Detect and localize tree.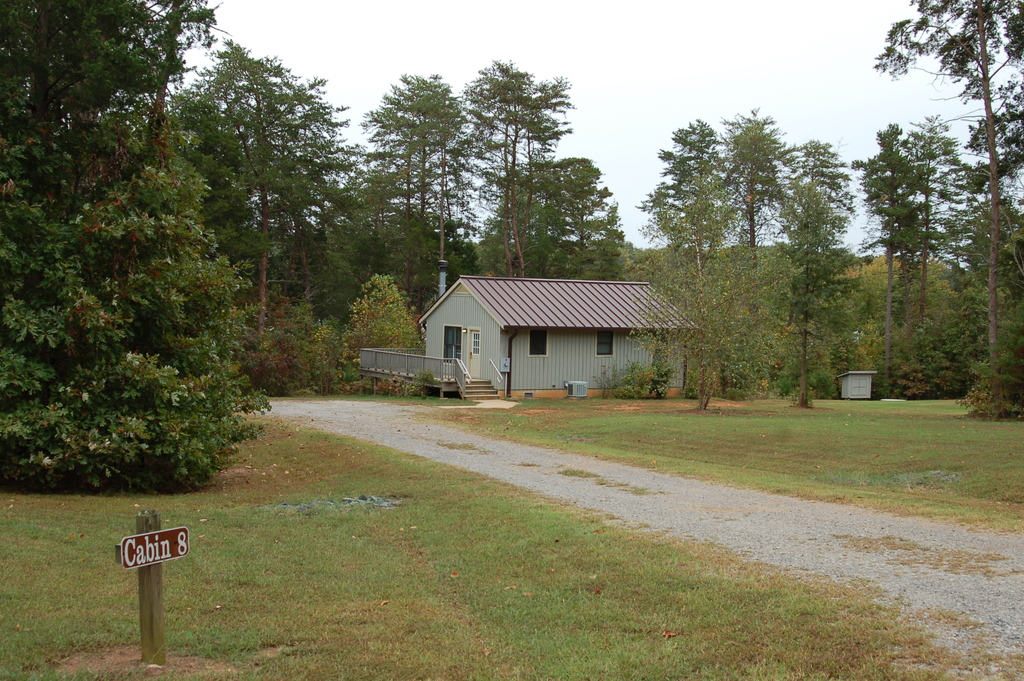
Localized at x1=332 y1=263 x2=413 y2=393.
